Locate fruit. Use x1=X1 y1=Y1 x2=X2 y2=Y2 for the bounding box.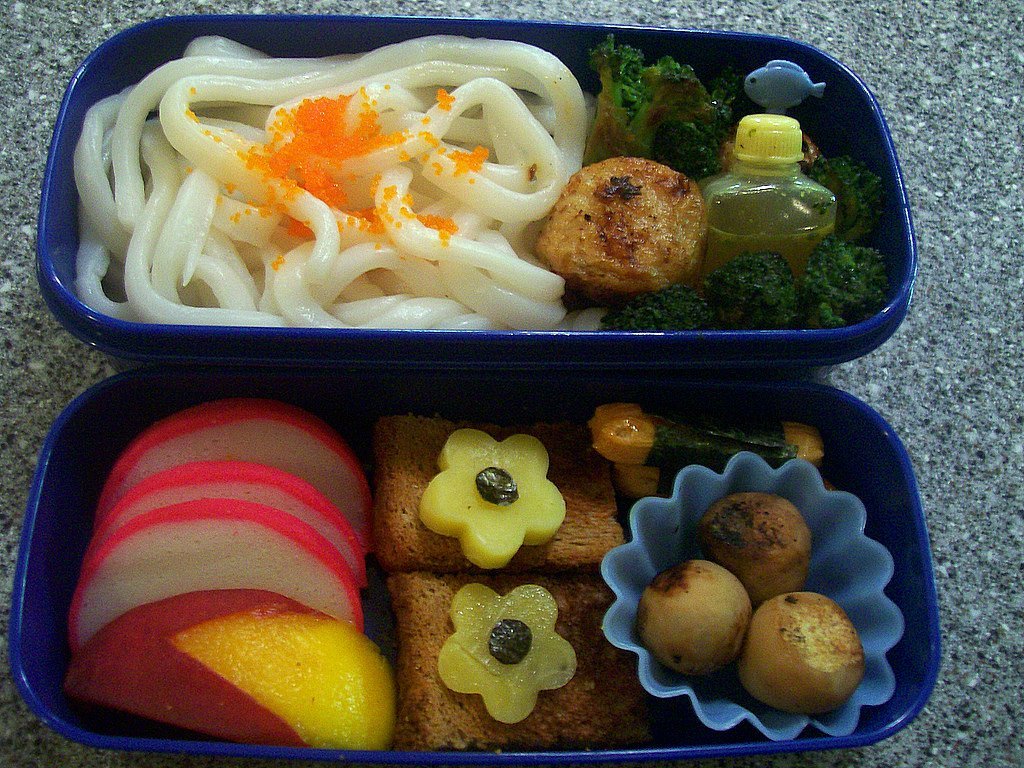
x1=745 y1=586 x2=866 y2=729.
